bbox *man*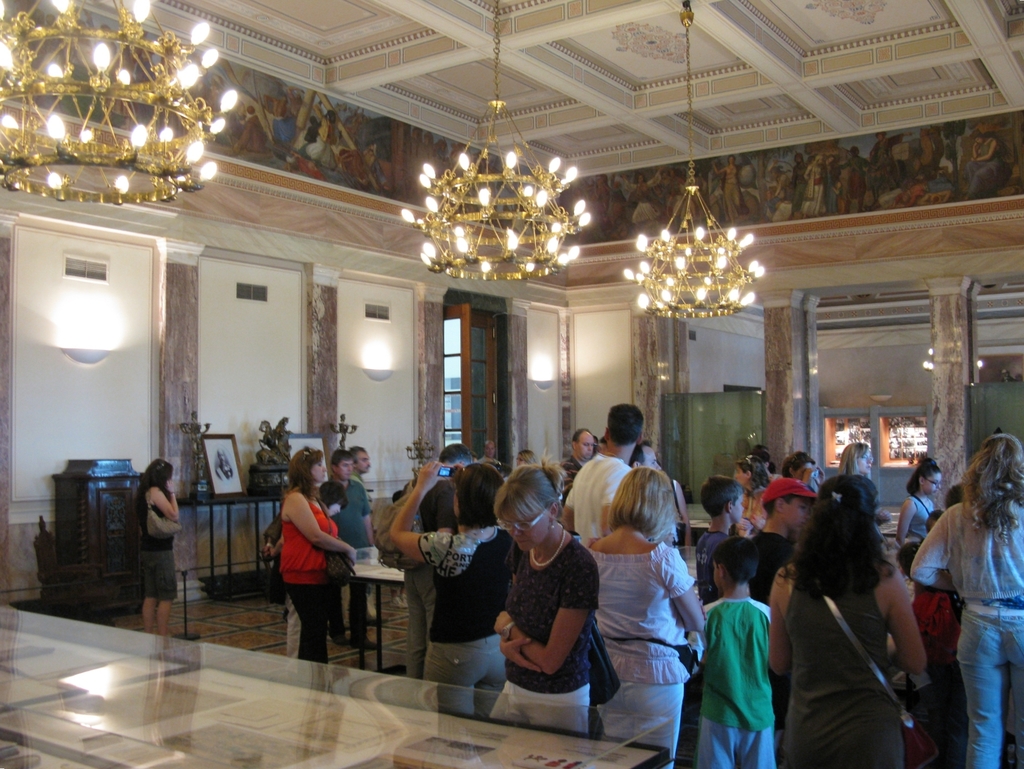
Rect(476, 437, 500, 465)
